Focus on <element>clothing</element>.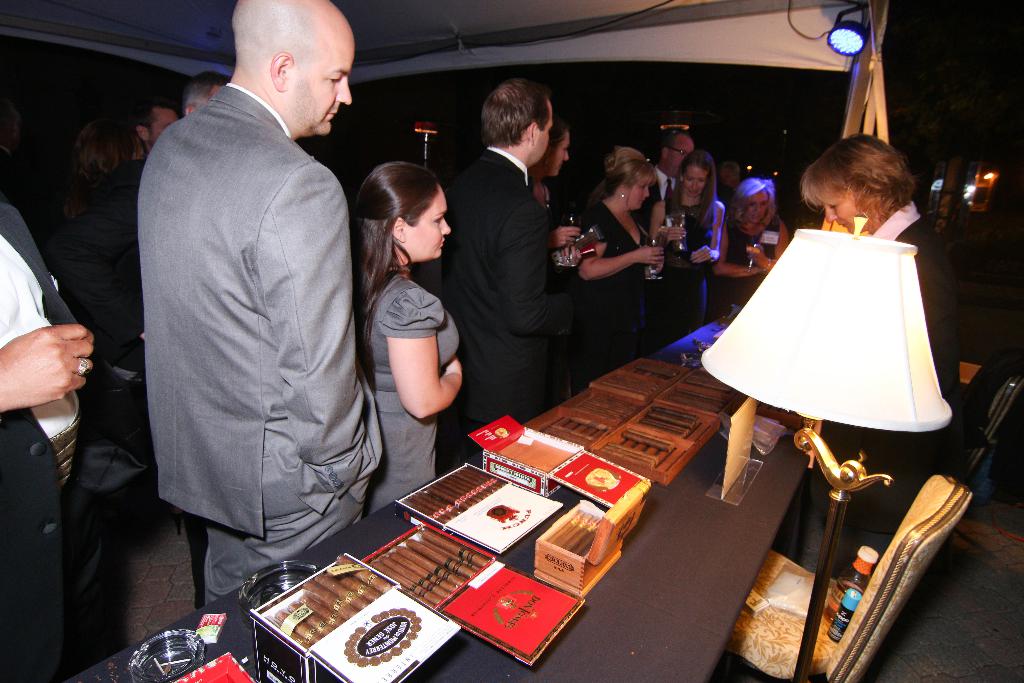
Focused at locate(575, 192, 646, 391).
